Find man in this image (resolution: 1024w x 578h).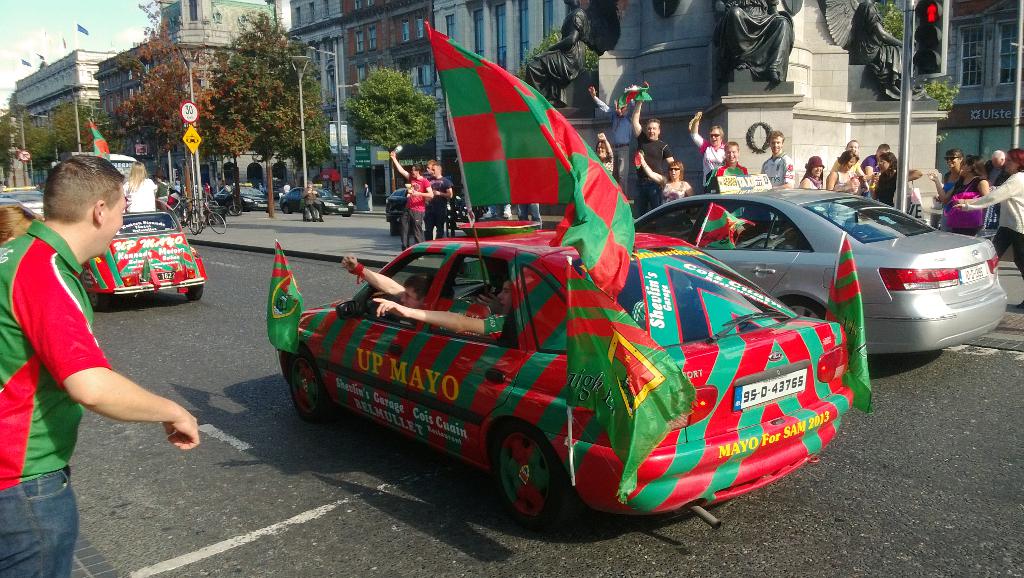
[x1=374, y1=277, x2=516, y2=336].
